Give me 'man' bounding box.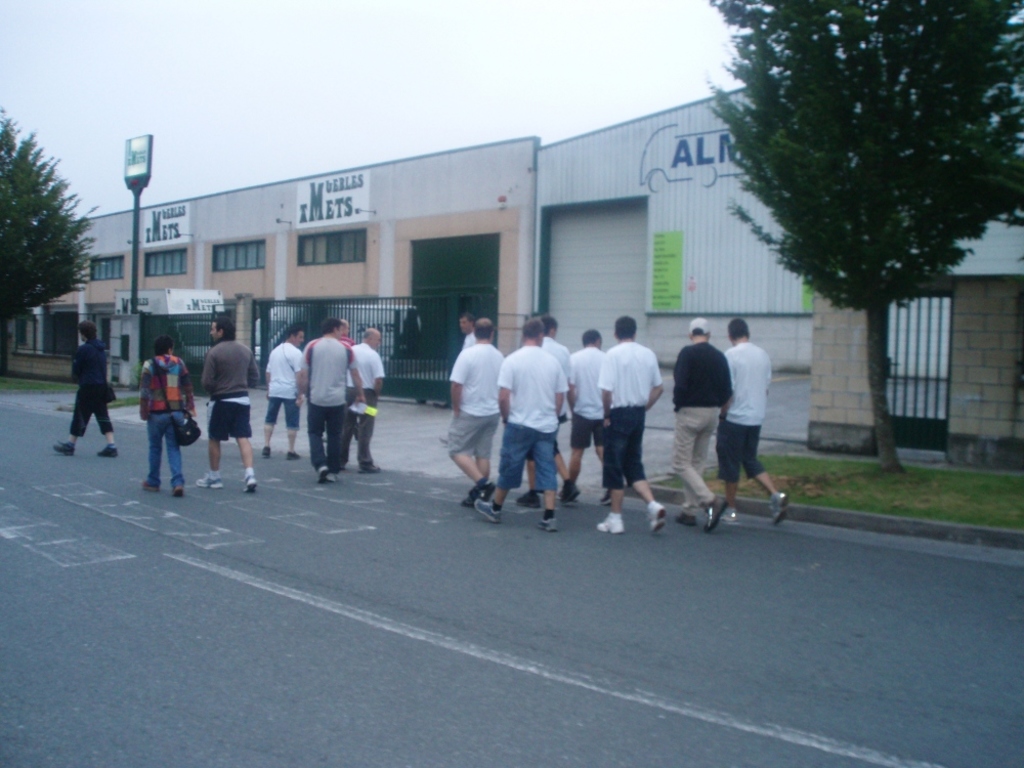
Rect(446, 315, 476, 445).
